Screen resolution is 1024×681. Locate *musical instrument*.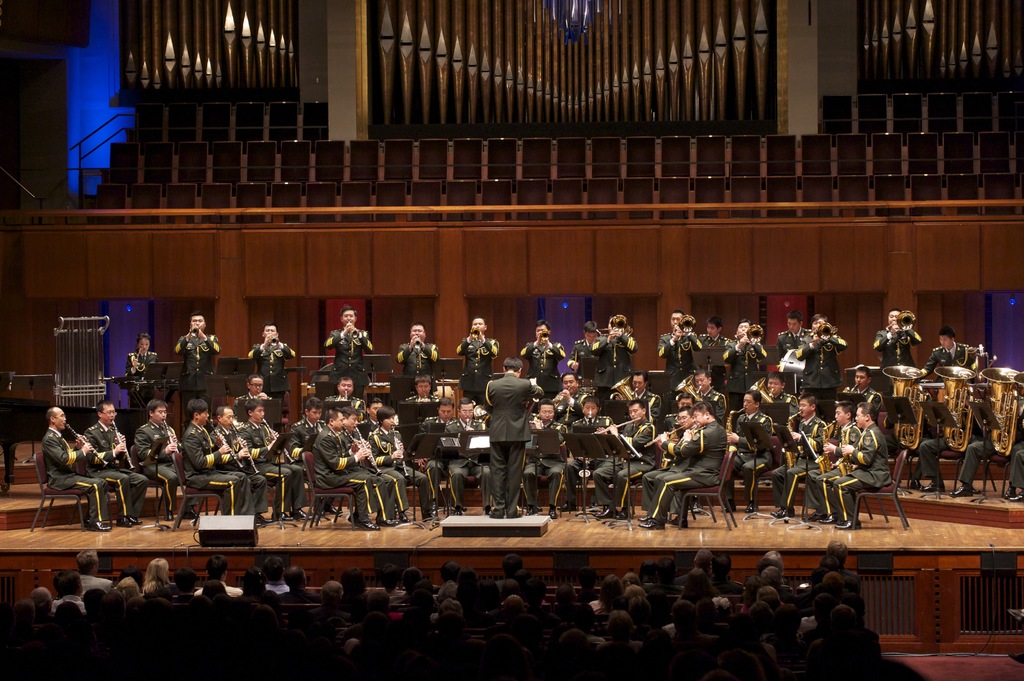
locate(843, 379, 858, 396).
